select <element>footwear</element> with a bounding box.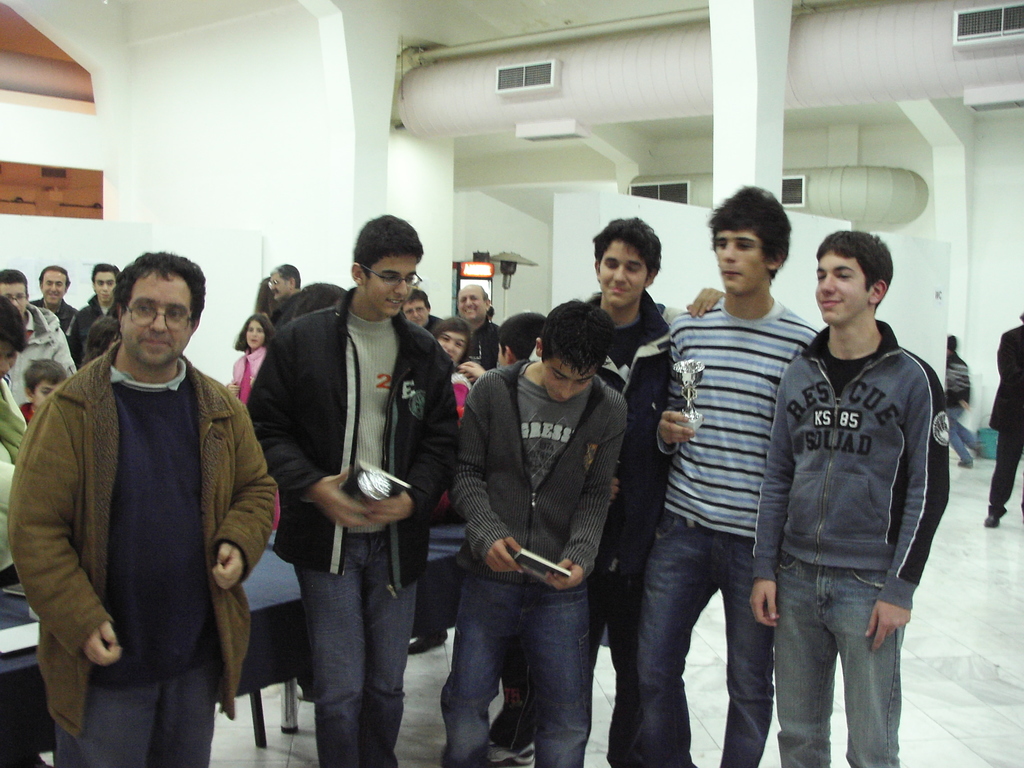
region(956, 458, 971, 468).
